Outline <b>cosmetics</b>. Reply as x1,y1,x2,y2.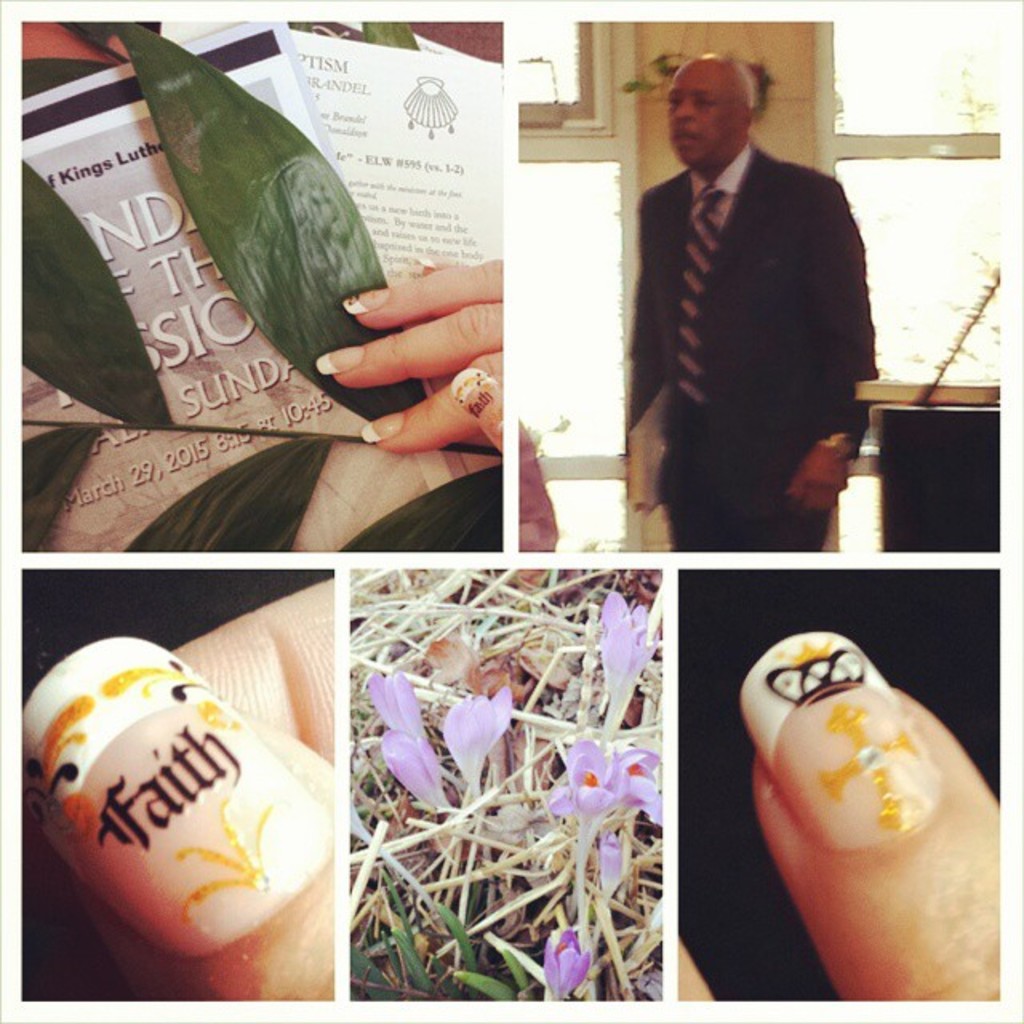
18,622,341,962.
